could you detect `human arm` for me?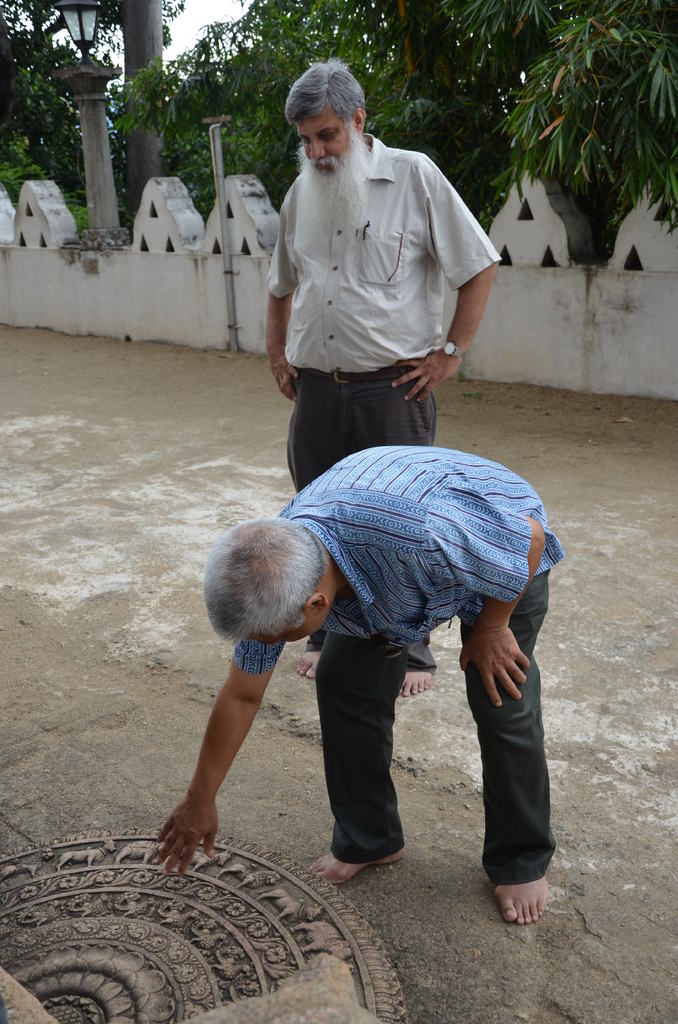
Detection result: (x1=419, y1=497, x2=555, y2=709).
